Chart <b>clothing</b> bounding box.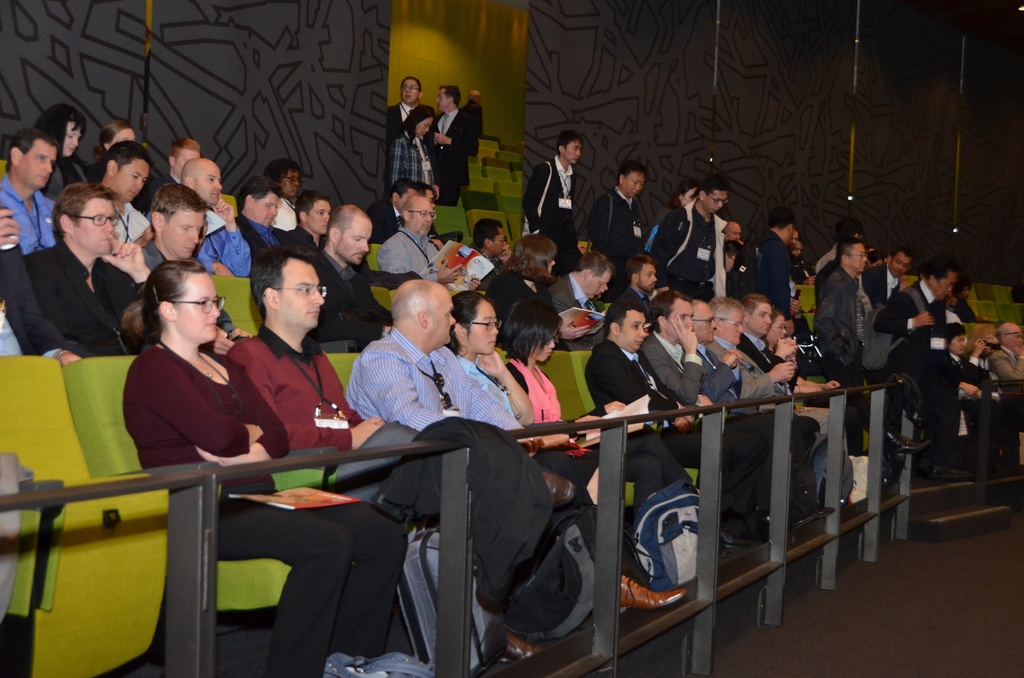
Charted: [left=713, top=348, right=738, bottom=397].
